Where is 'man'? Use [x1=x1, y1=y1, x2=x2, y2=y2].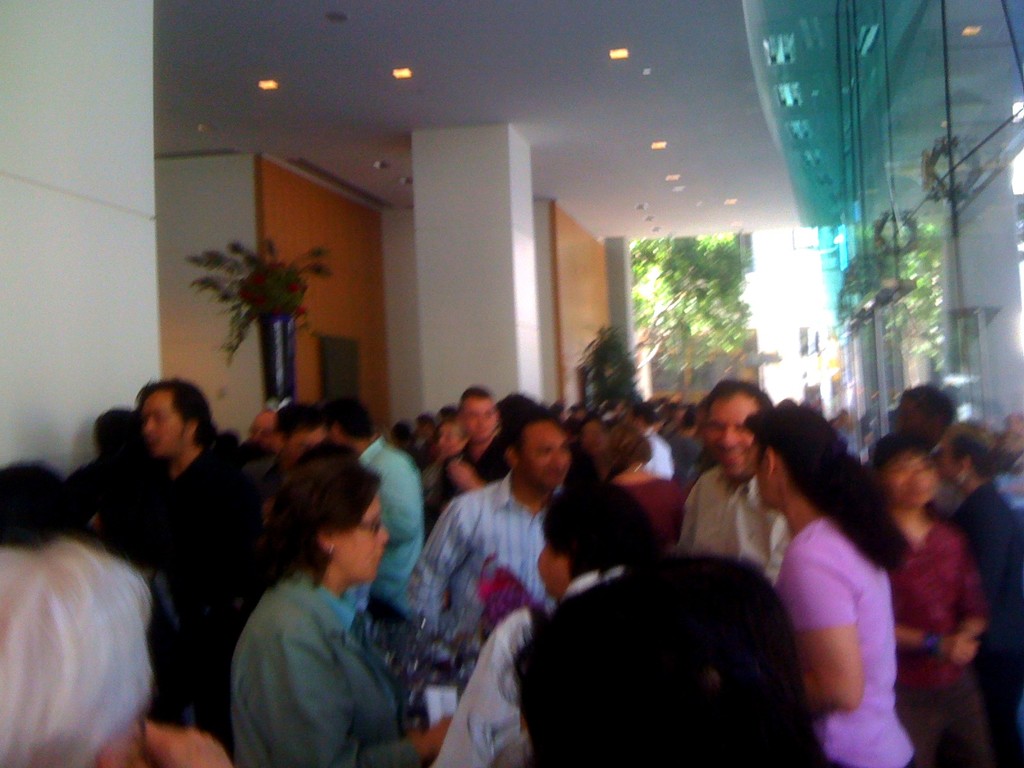
[x1=433, y1=381, x2=513, y2=519].
